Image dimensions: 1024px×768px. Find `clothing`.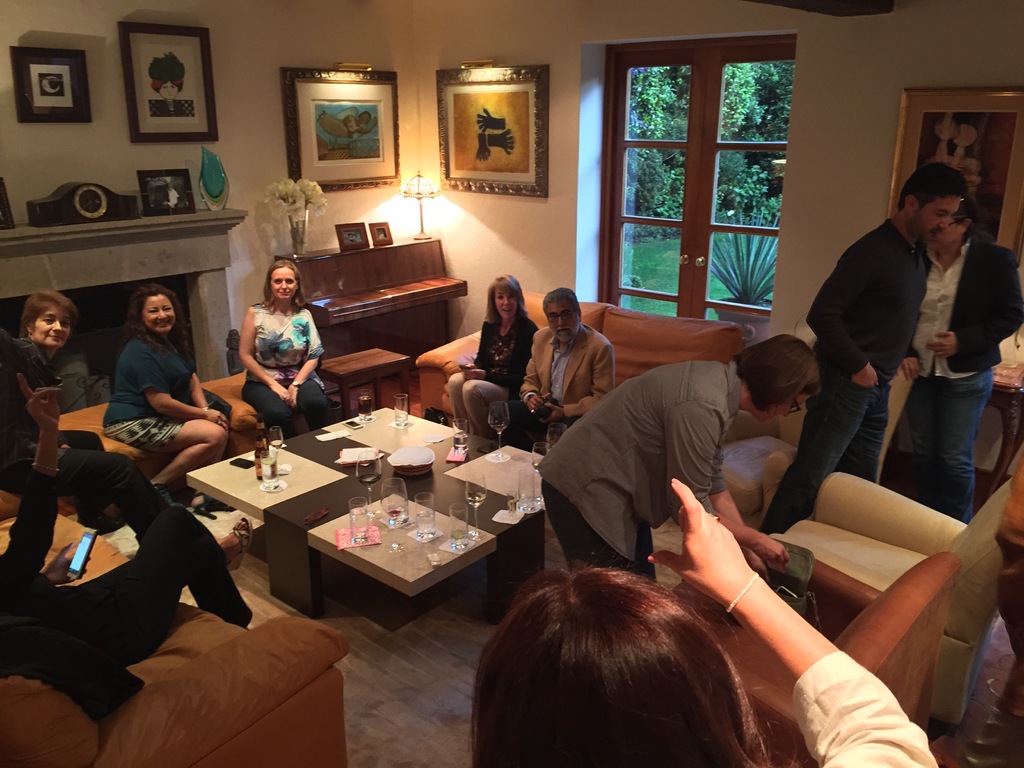
l=792, t=653, r=938, b=767.
